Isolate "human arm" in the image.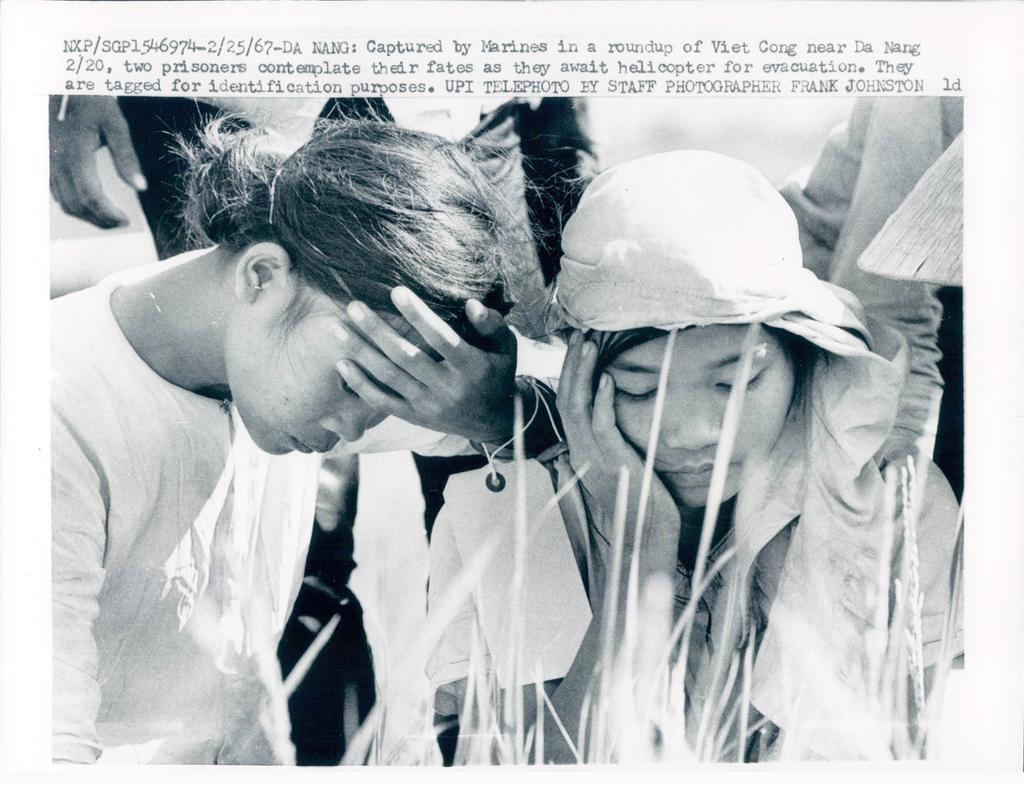
Isolated region: <region>892, 463, 966, 708</region>.
